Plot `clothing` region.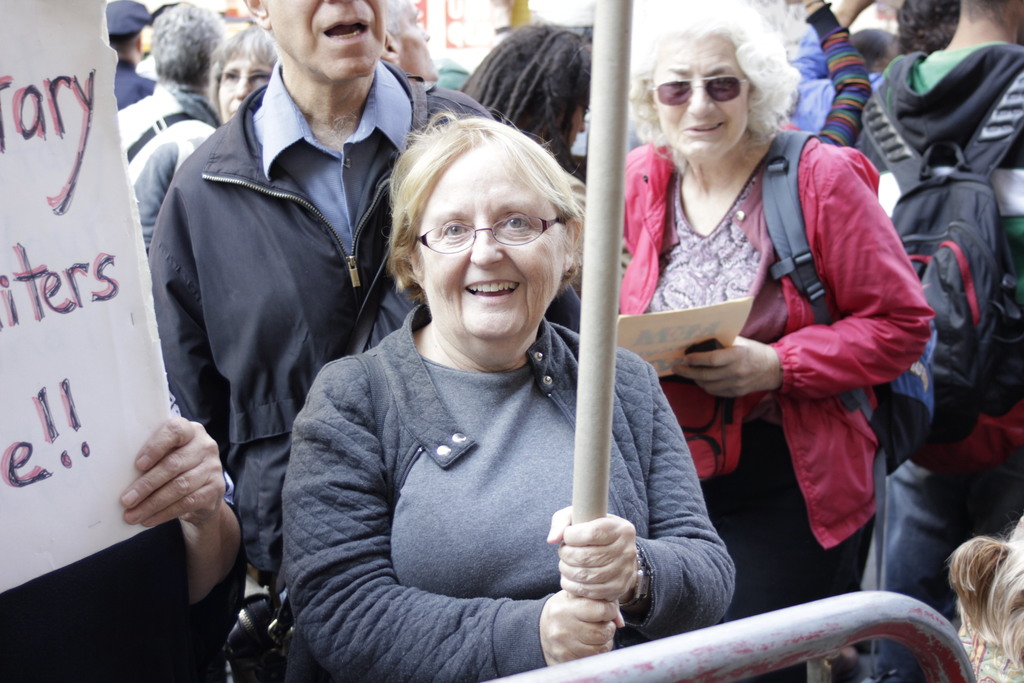
Plotted at Rect(109, 83, 223, 258).
